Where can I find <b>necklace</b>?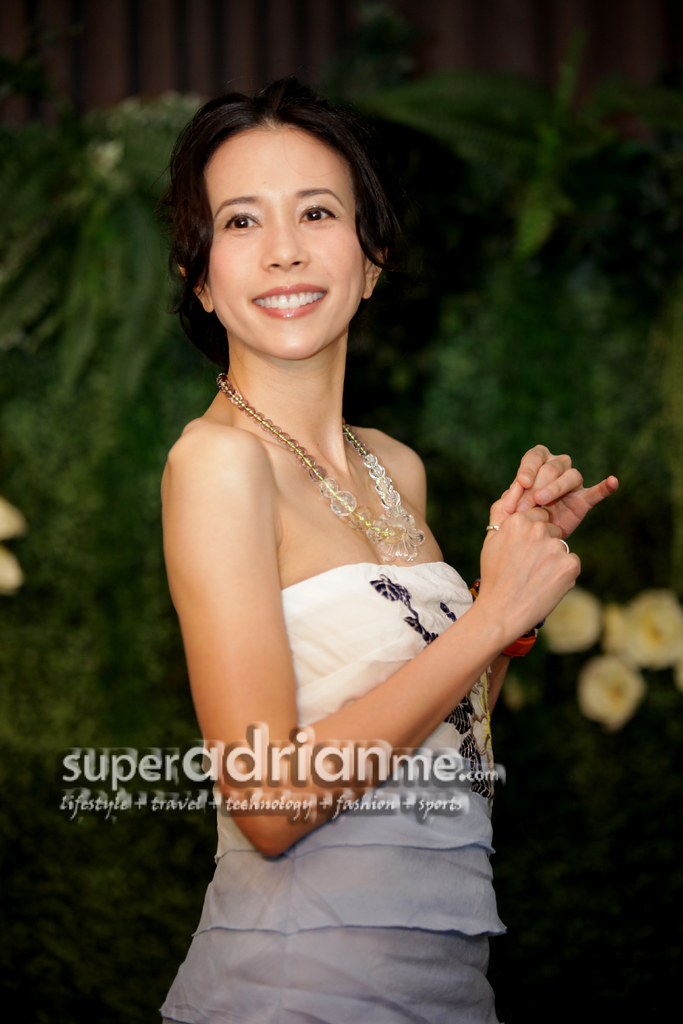
You can find it at (232, 357, 394, 550).
